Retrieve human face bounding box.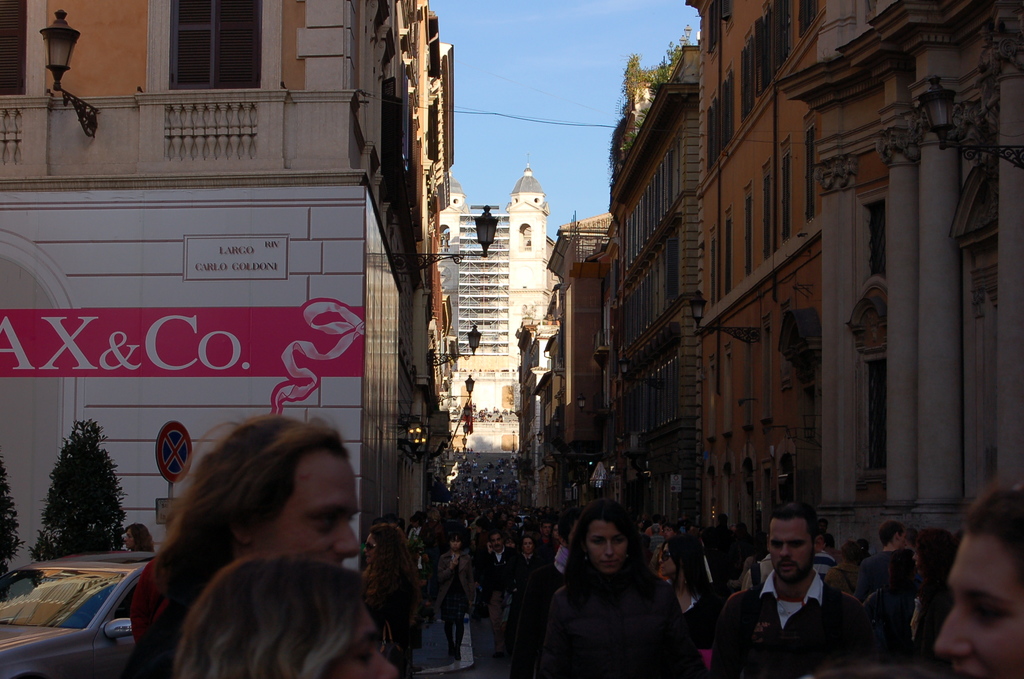
Bounding box: <region>582, 518, 632, 572</region>.
